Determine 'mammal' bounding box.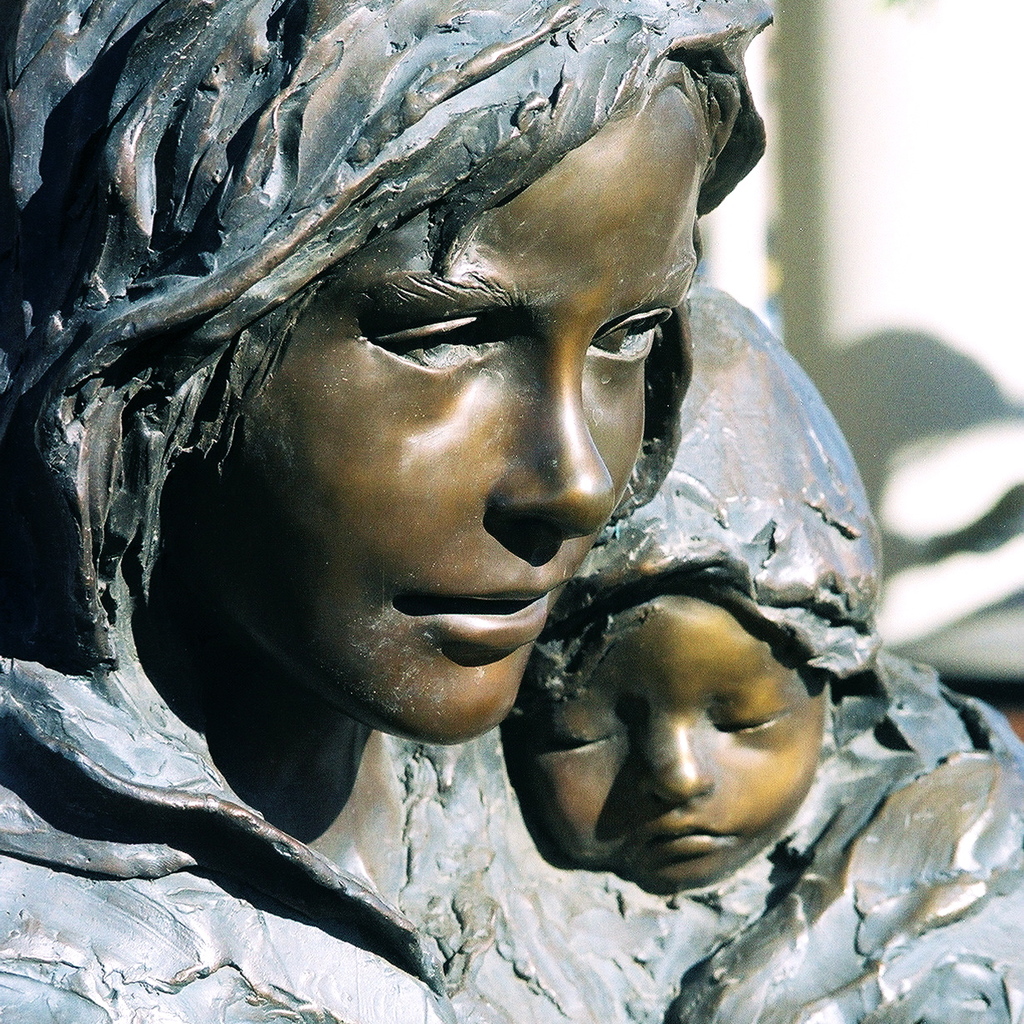
Determined: {"x1": 497, "y1": 277, "x2": 1023, "y2": 1023}.
